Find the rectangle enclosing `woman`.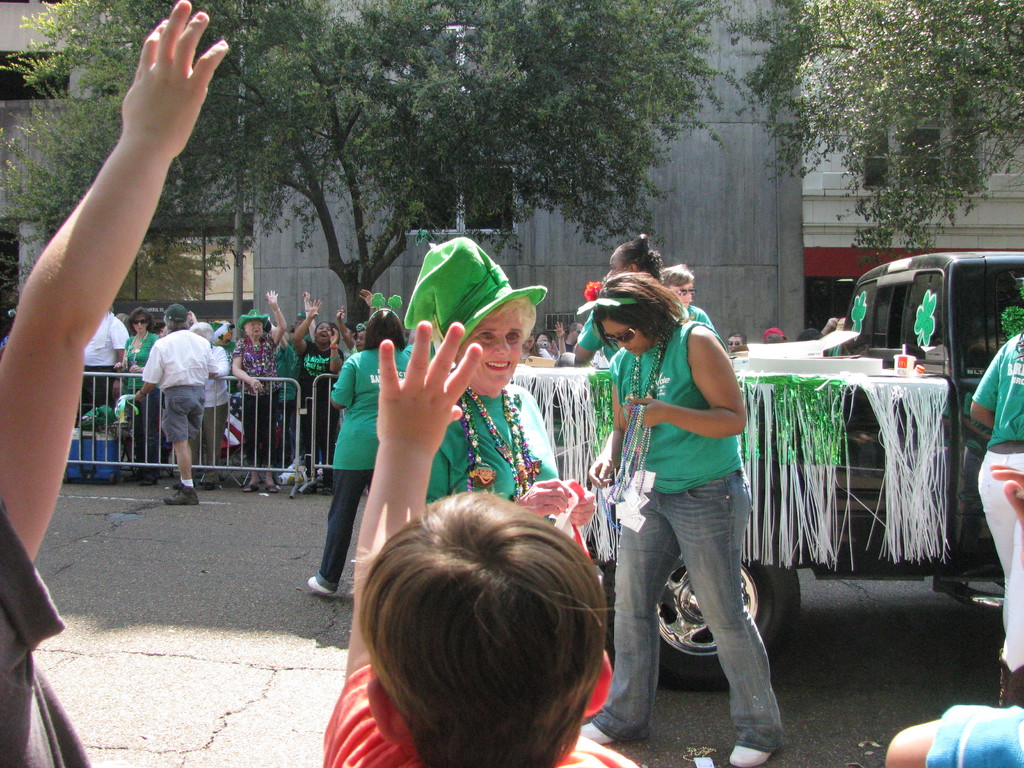
box(292, 296, 344, 489).
